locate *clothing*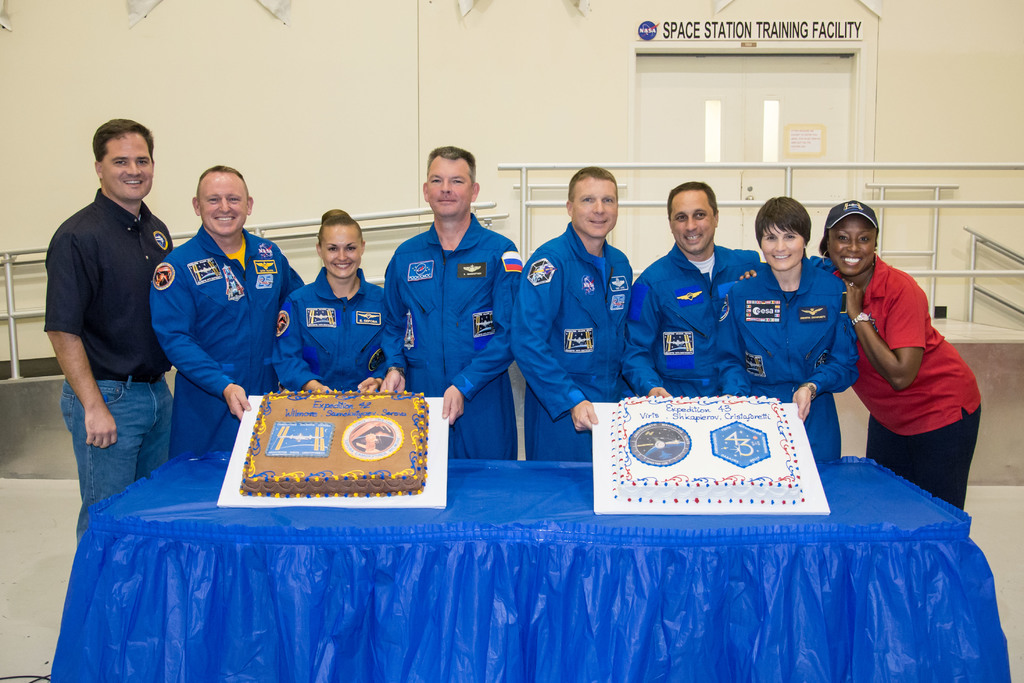
box=[156, 227, 296, 460]
